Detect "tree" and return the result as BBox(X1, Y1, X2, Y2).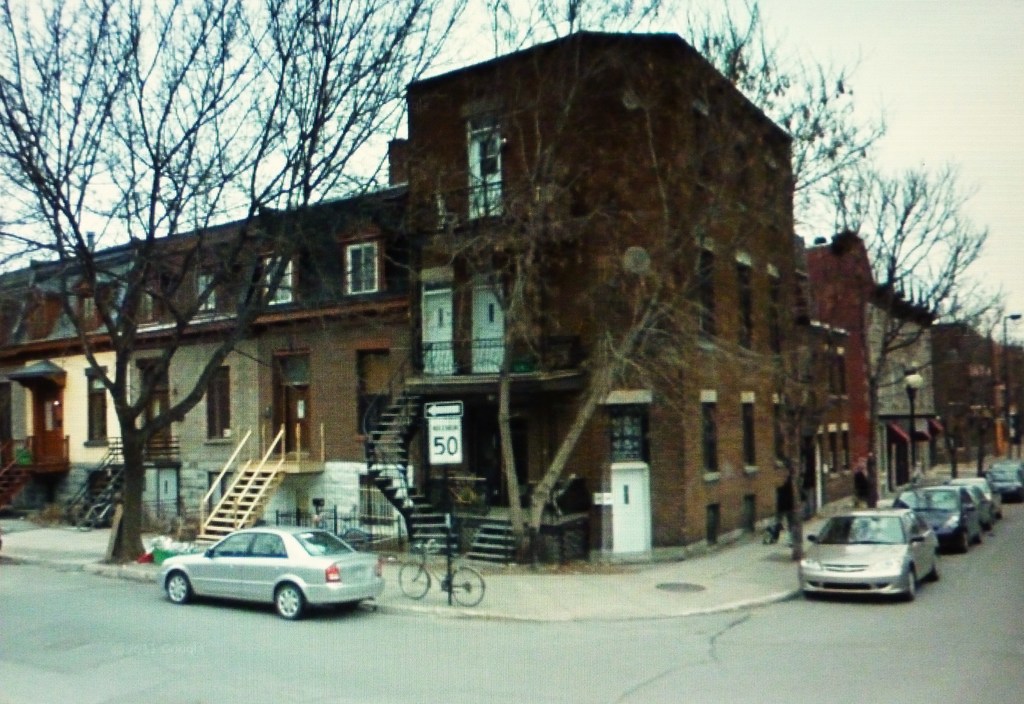
BBox(390, 0, 799, 562).
